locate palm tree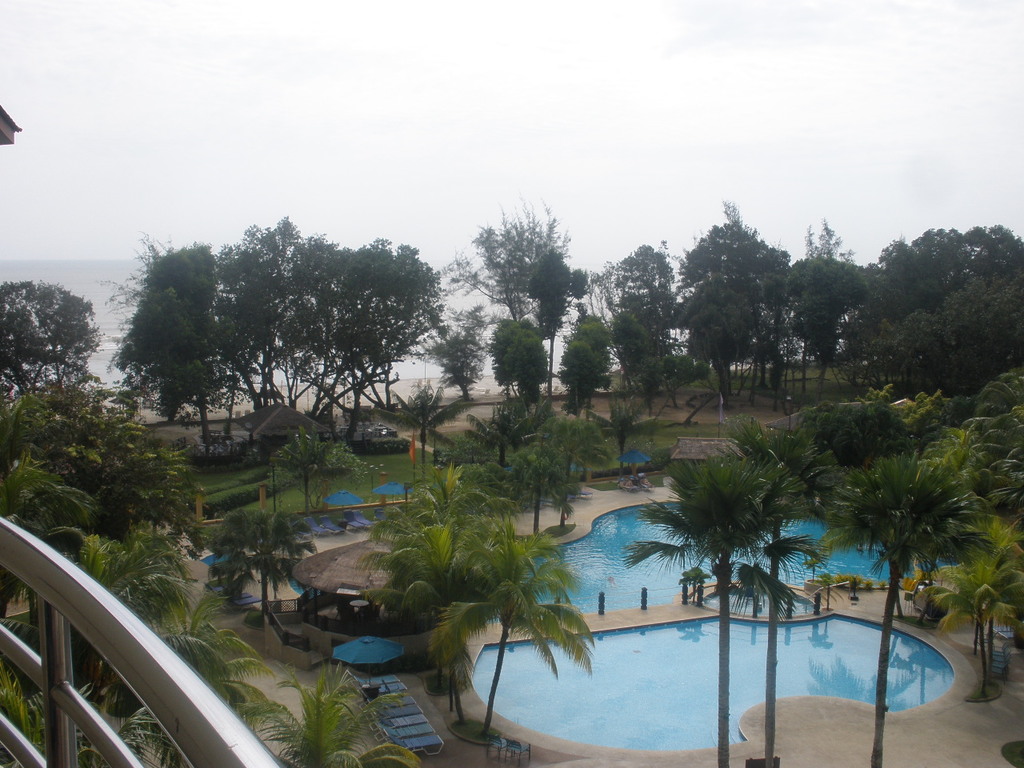
region(624, 443, 840, 717)
